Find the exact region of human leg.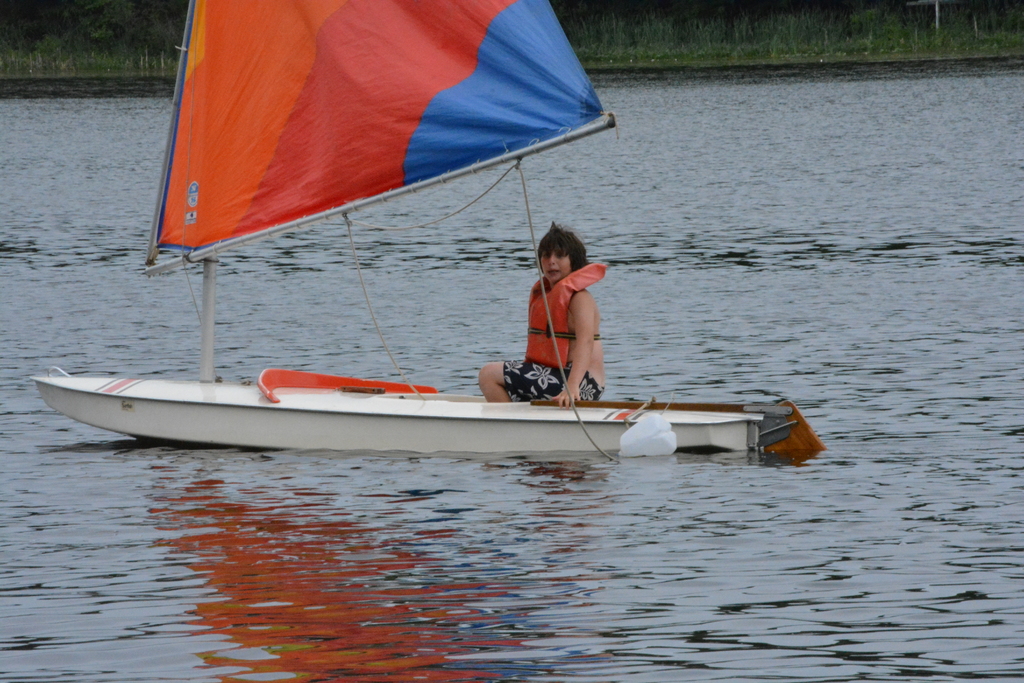
Exact region: {"left": 474, "top": 360, "right": 598, "bottom": 402}.
